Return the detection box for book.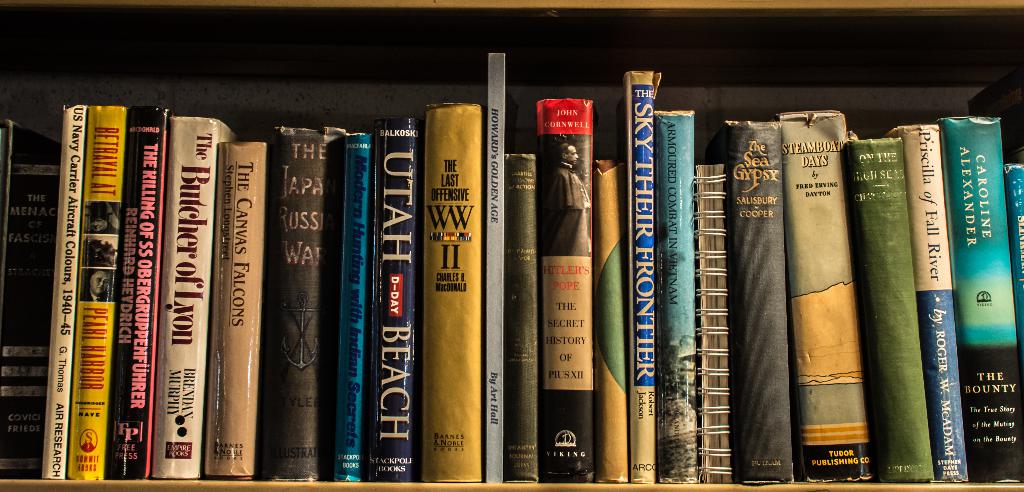
(197,142,273,477).
